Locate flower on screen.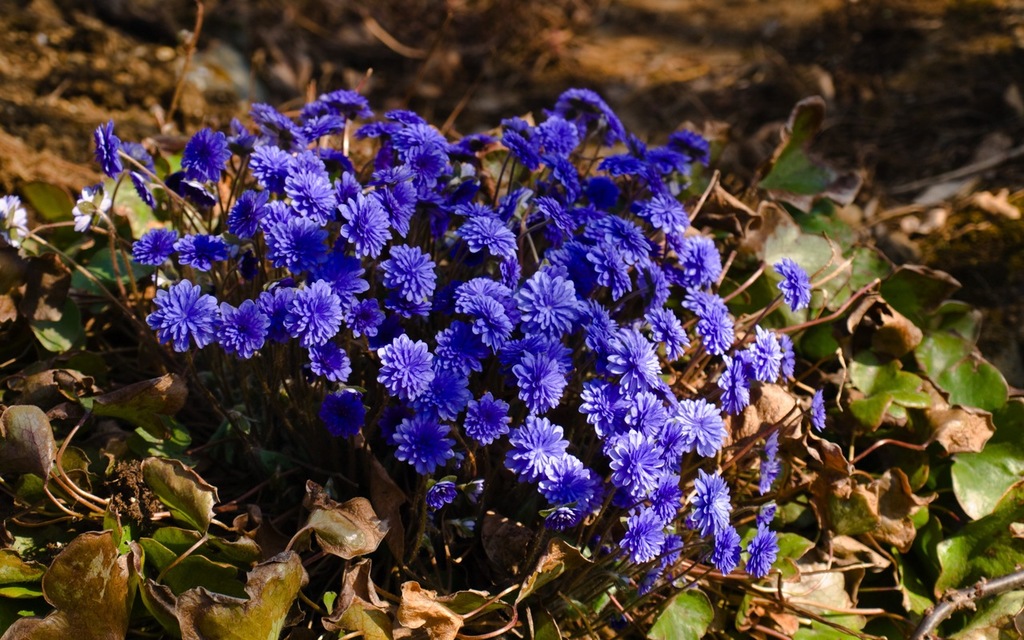
On screen at left=378, top=161, right=419, bottom=231.
